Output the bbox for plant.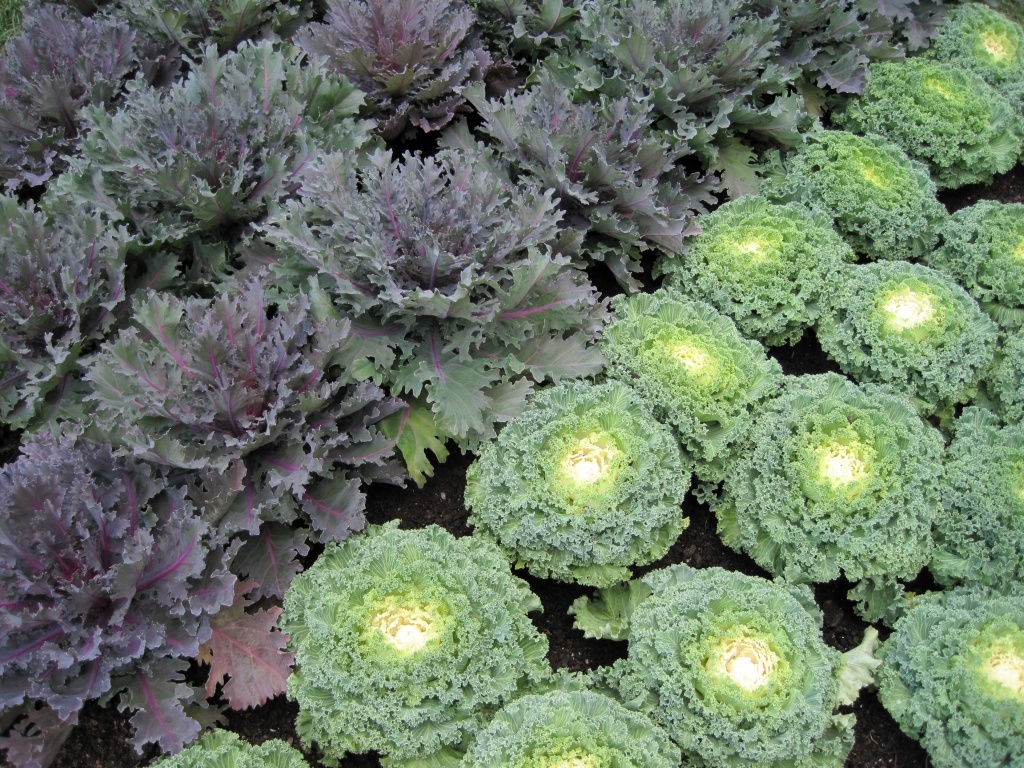
bbox=(574, 0, 817, 202).
